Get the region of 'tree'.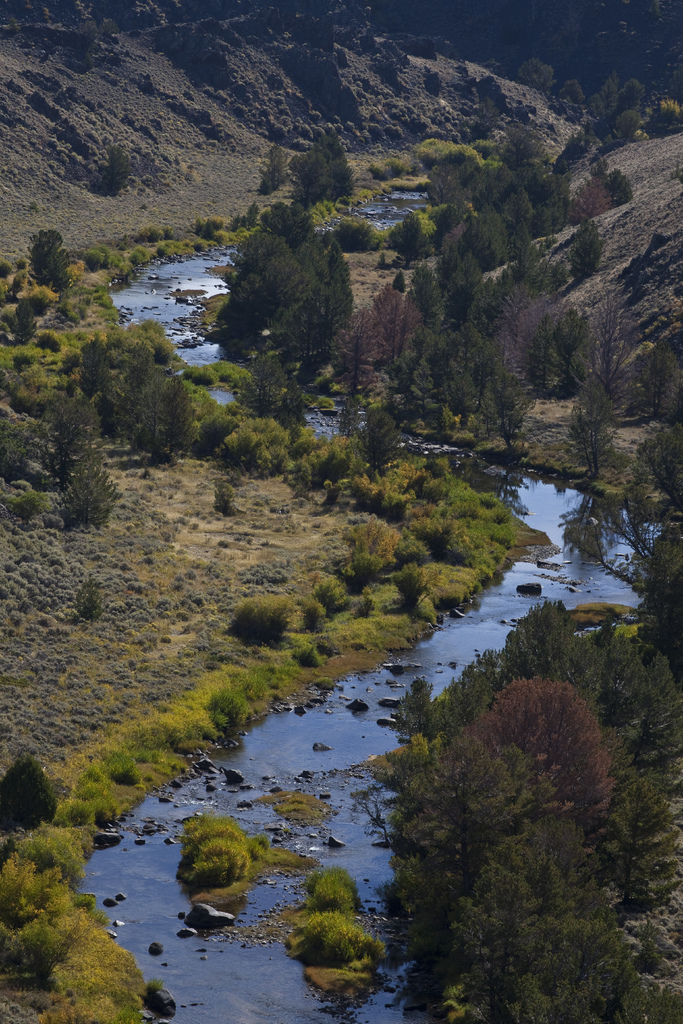
left=362, top=86, right=682, bottom=420.
